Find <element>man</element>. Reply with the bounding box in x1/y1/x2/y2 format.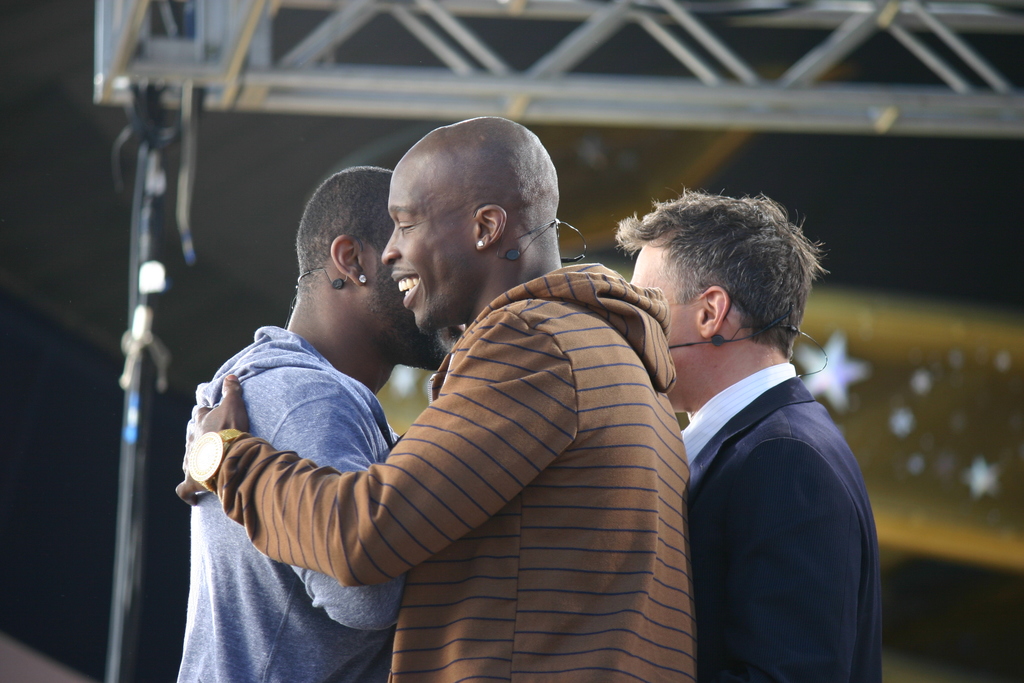
178/167/472/682.
